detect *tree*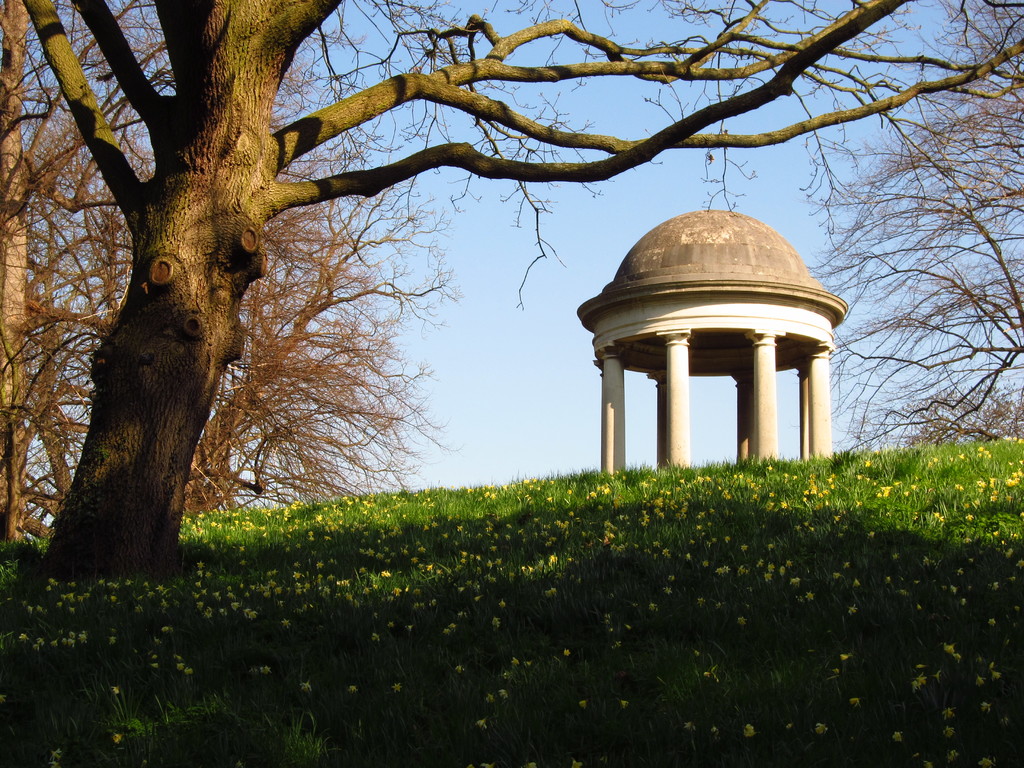
x1=791 y1=0 x2=1023 y2=479
